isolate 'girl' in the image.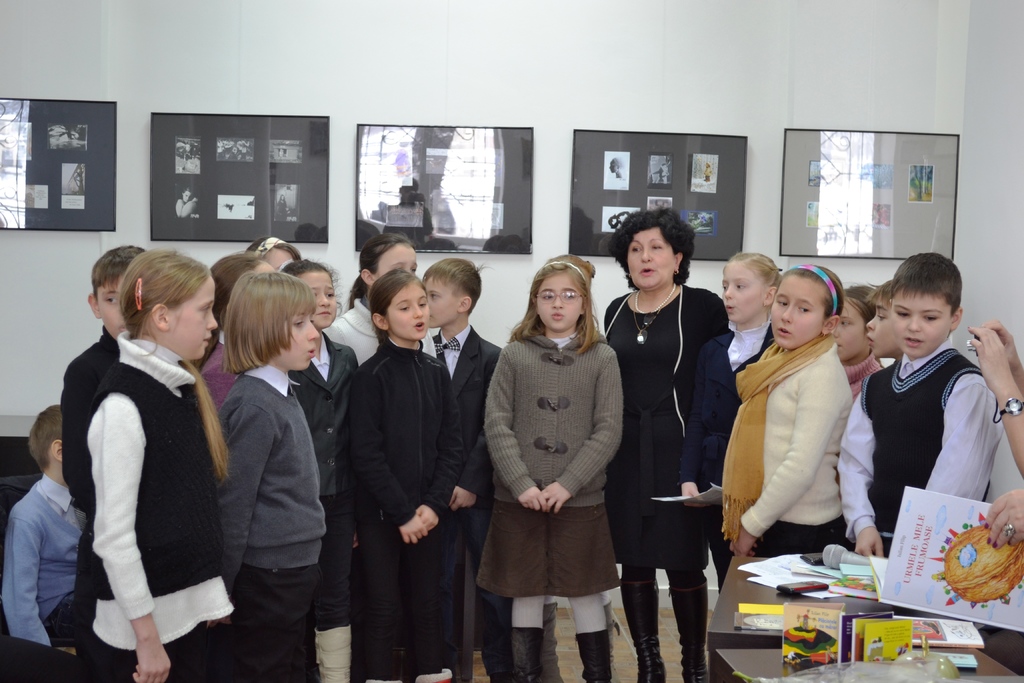
Isolated region: [x1=193, y1=253, x2=273, y2=413].
